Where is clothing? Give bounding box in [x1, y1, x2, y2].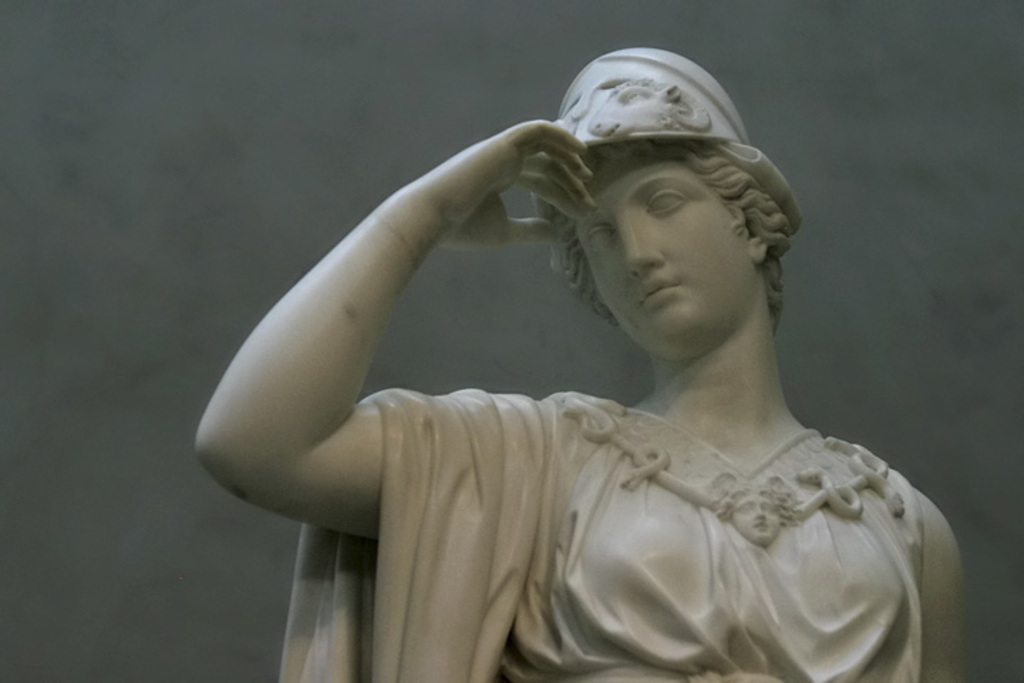
[363, 324, 994, 663].
